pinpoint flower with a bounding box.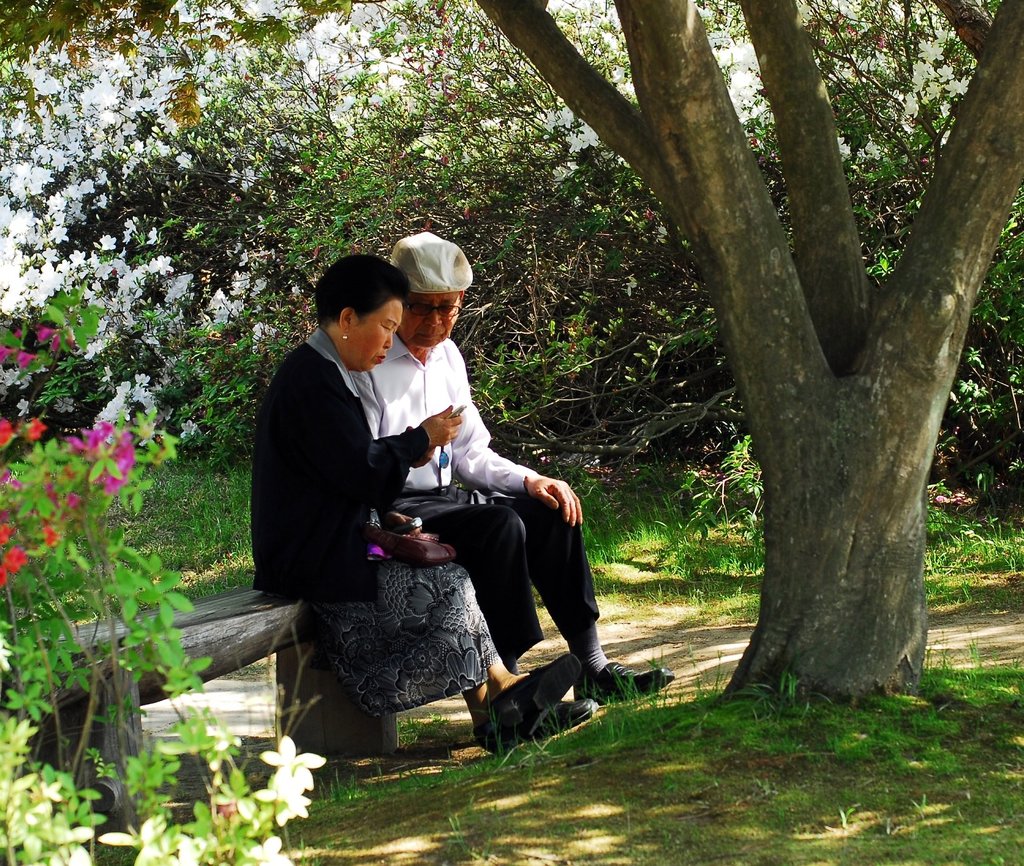
rect(259, 737, 326, 822).
